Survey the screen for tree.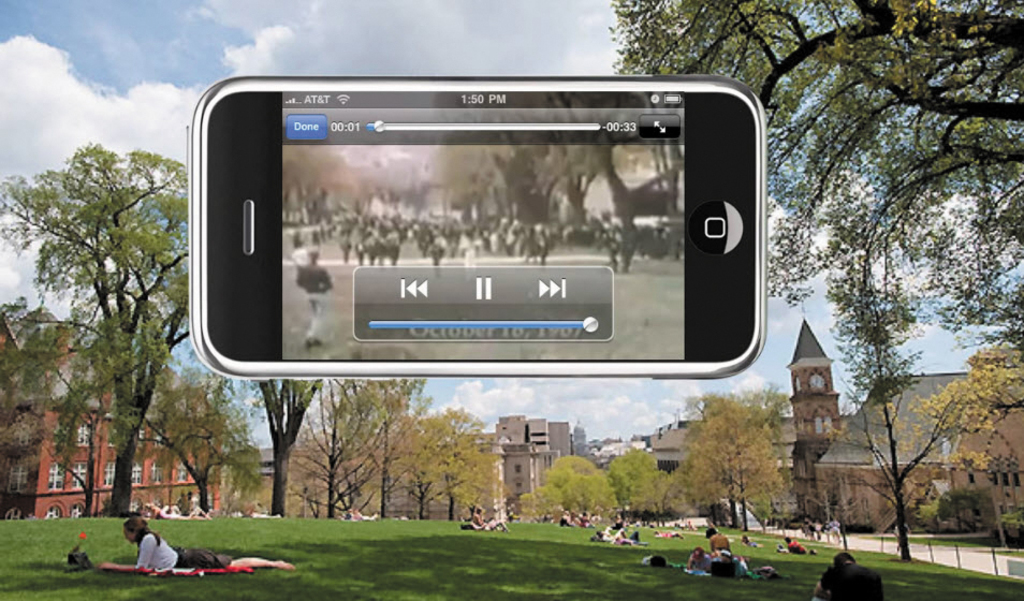
Survey found: <region>596, 442, 659, 512</region>.
